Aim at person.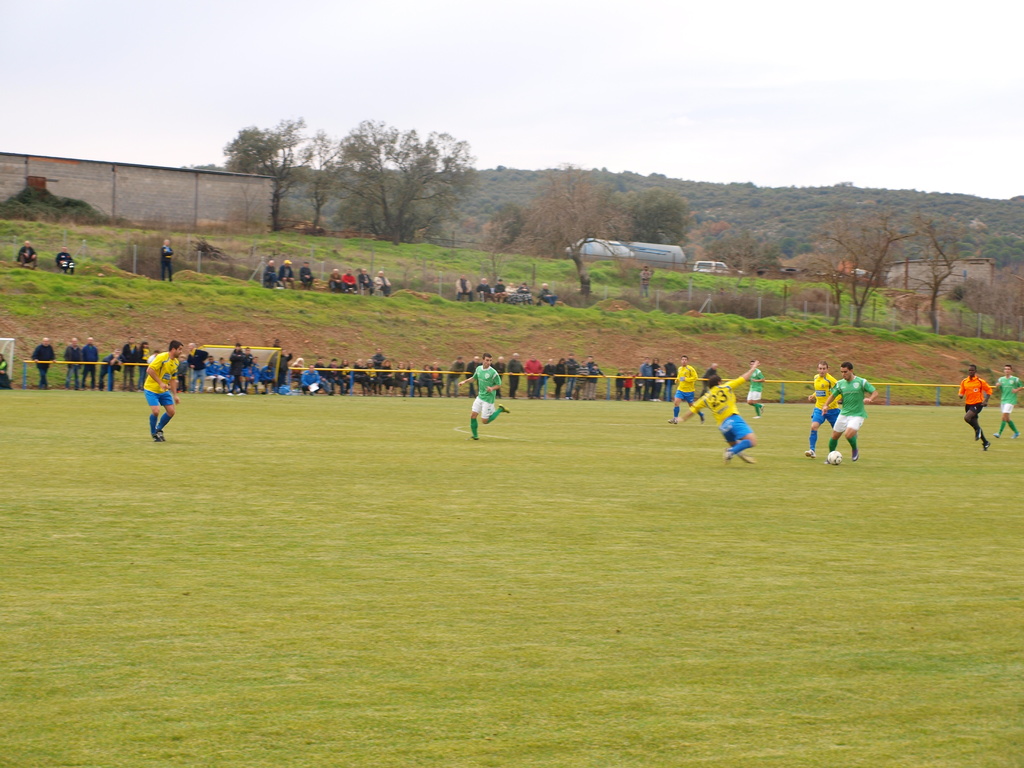
Aimed at detection(667, 365, 680, 399).
